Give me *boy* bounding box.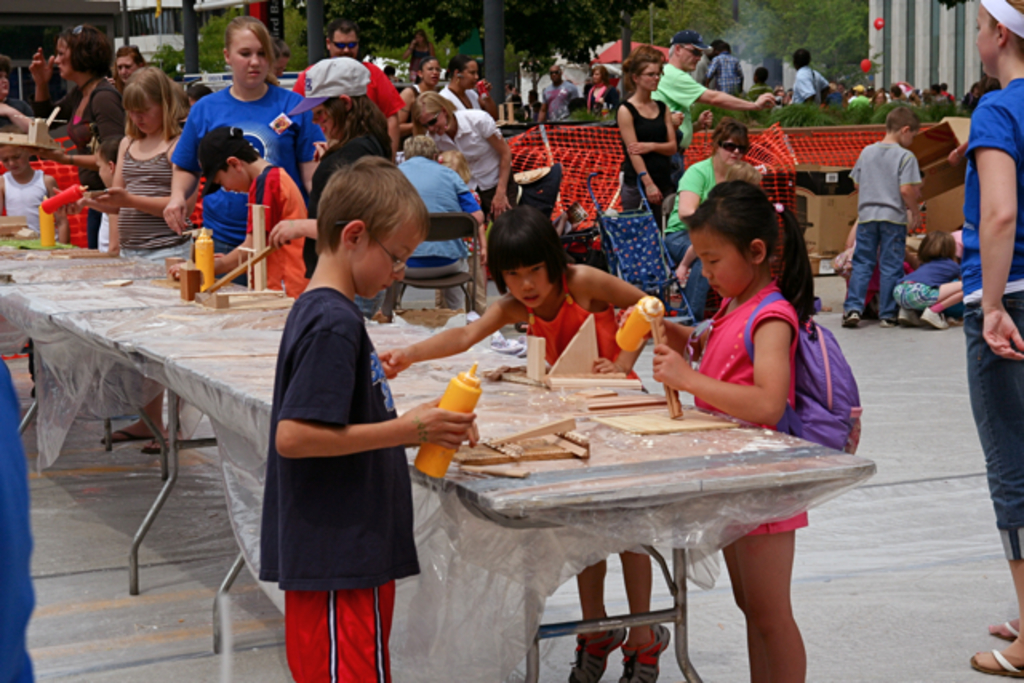
rect(840, 107, 918, 328).
